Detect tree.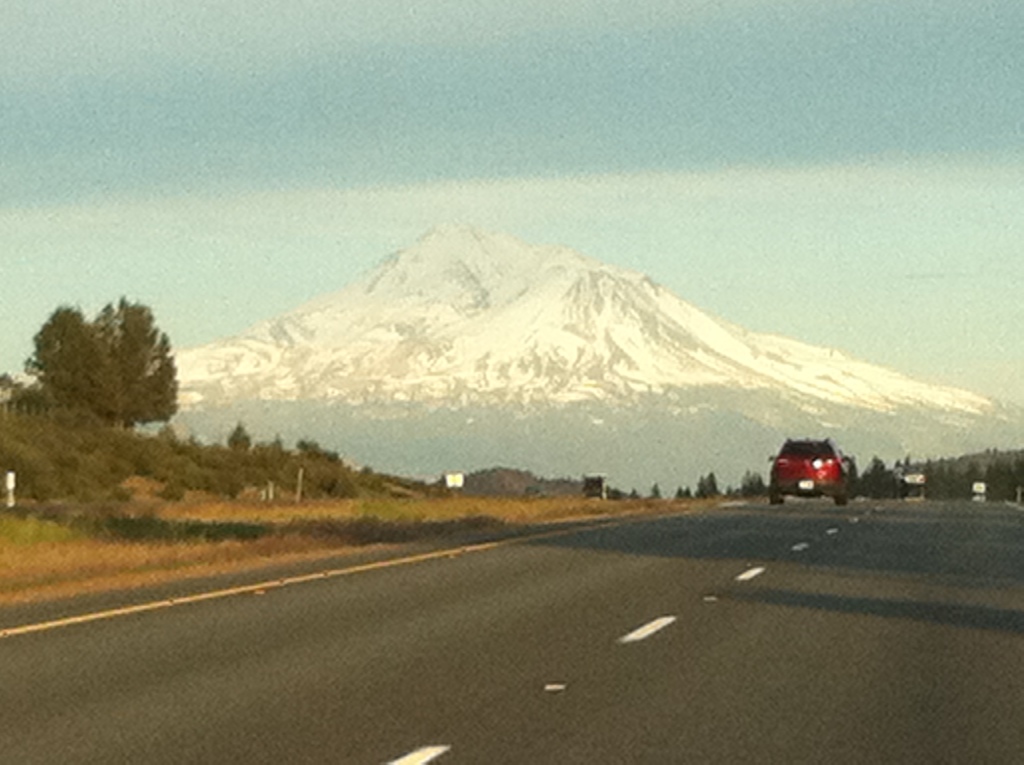
Detected at box(285, 435, 353, 468).
